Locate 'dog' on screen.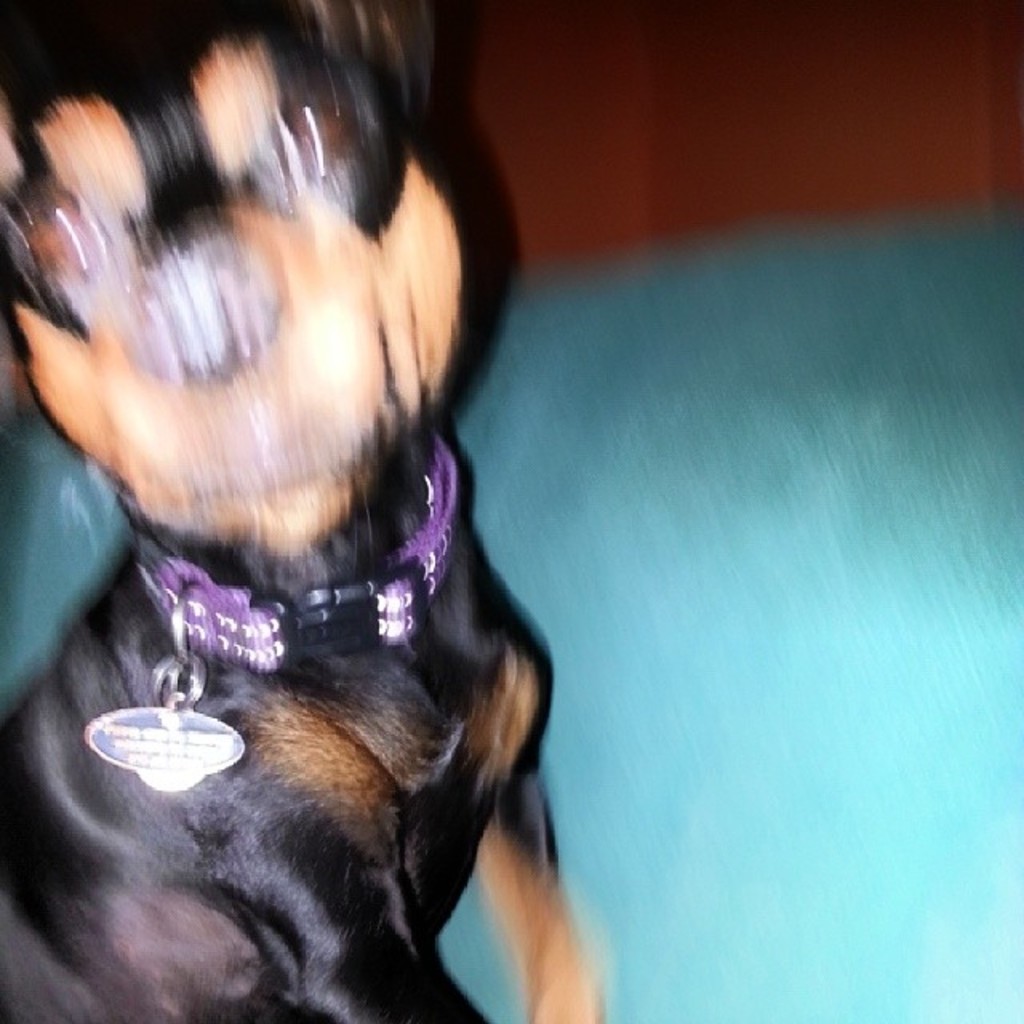
On screen at [0,0,610,1022].
